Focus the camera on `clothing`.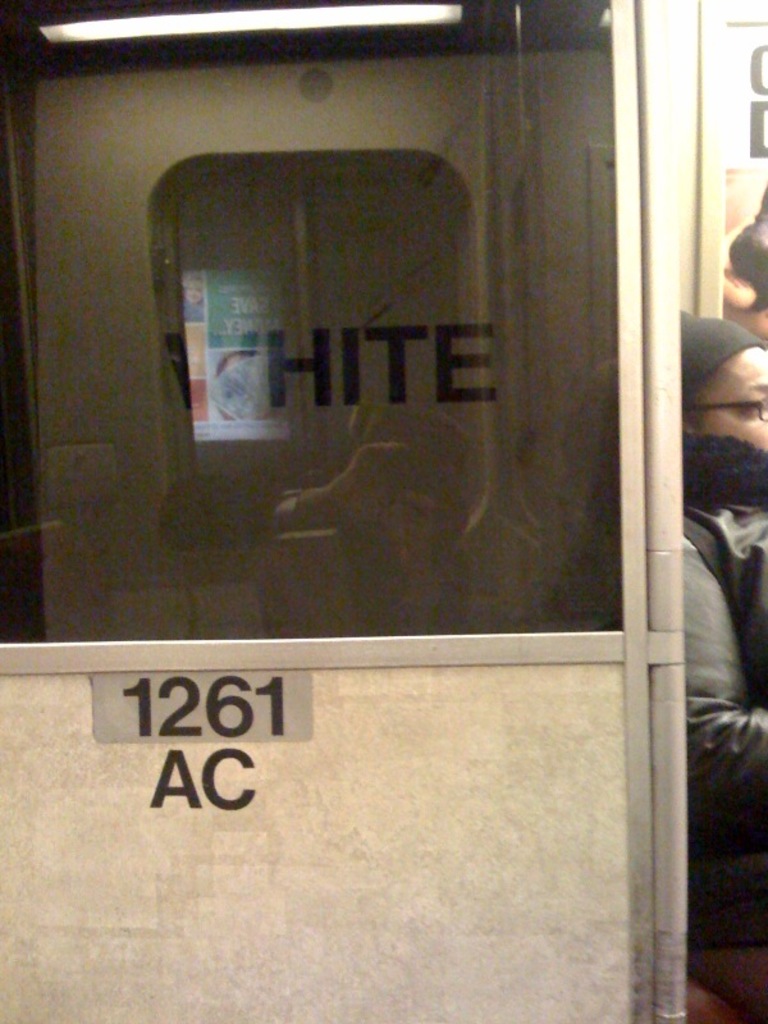
Focus region: l=678, t=306, r=767, b=940.
